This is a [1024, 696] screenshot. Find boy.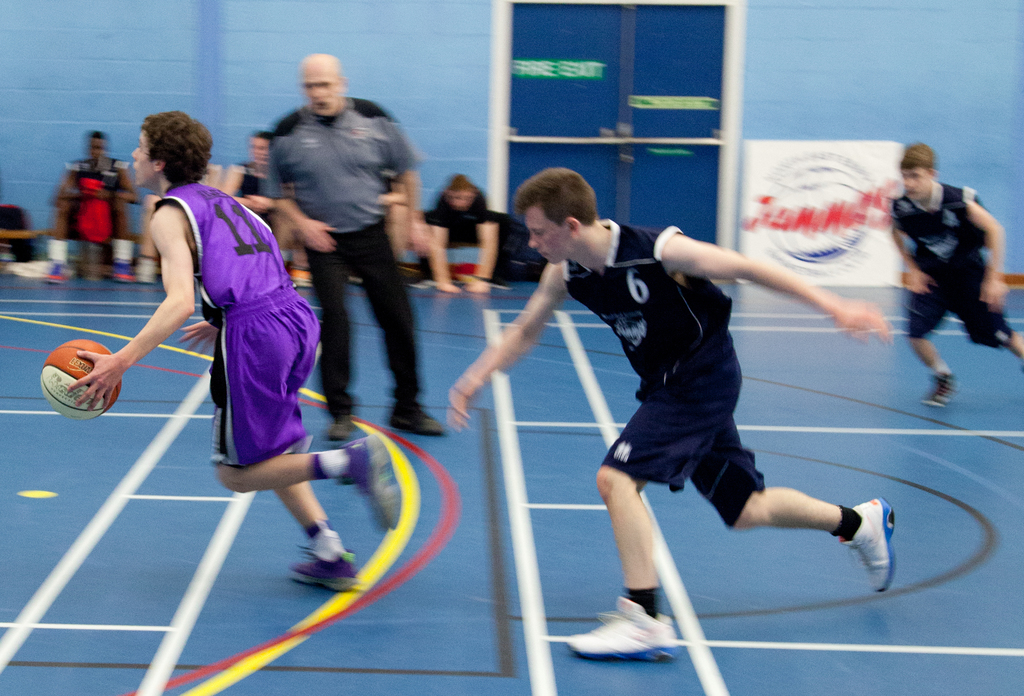
Bounding box: [890,143,1021,412].
